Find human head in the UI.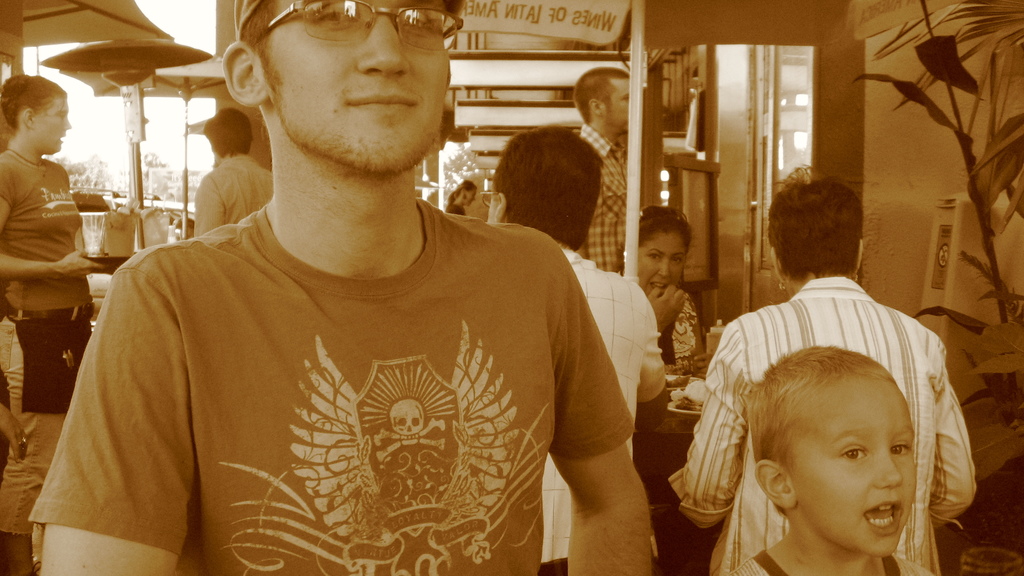
UI element at [left=0, top=77, right=71, bottom=154].
